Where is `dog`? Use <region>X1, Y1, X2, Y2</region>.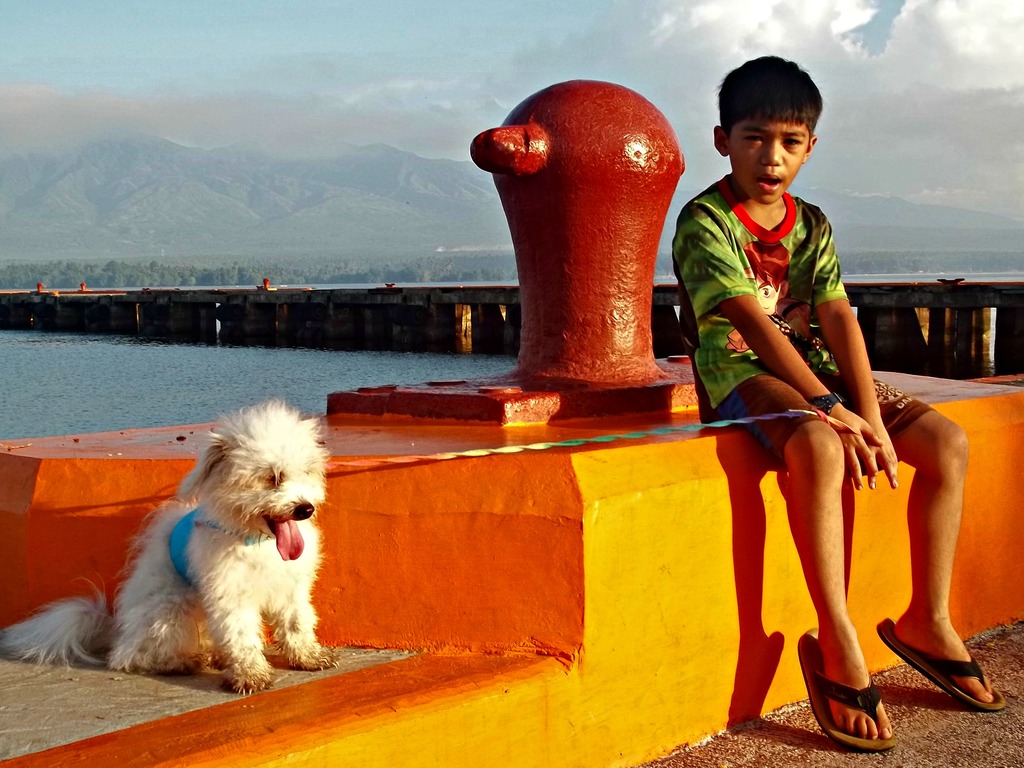
<region>0, 396, 340, 692</region>.
